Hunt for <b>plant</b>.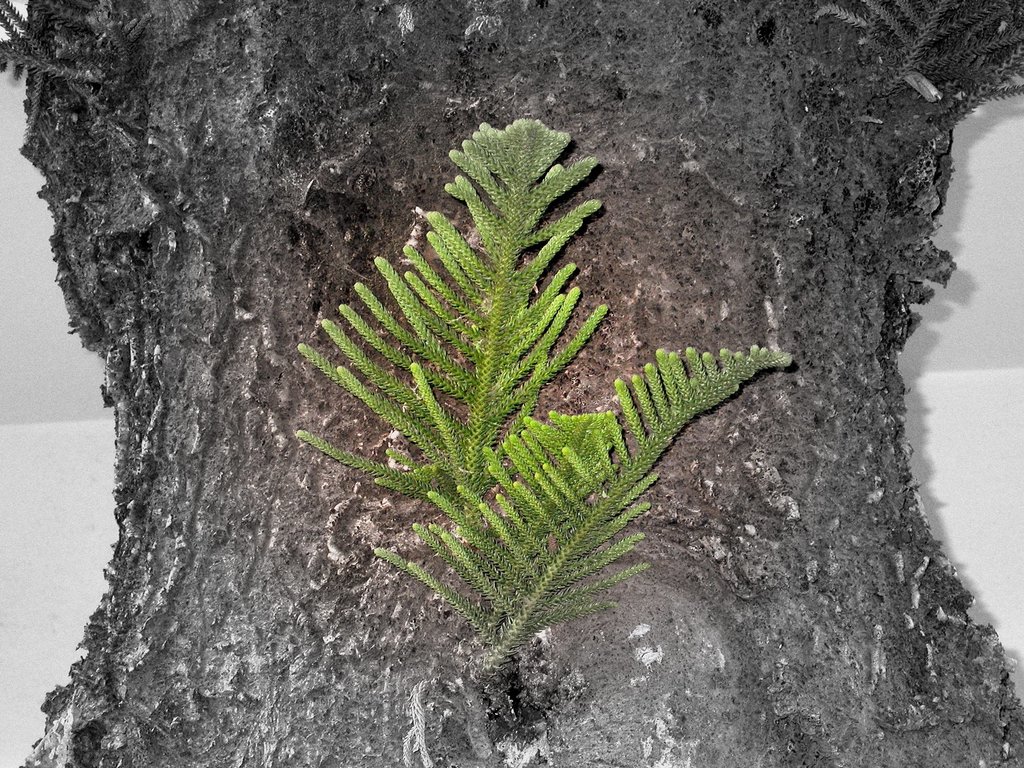
Hunted down at (left=291, top=111, right=793, bottom=767).
